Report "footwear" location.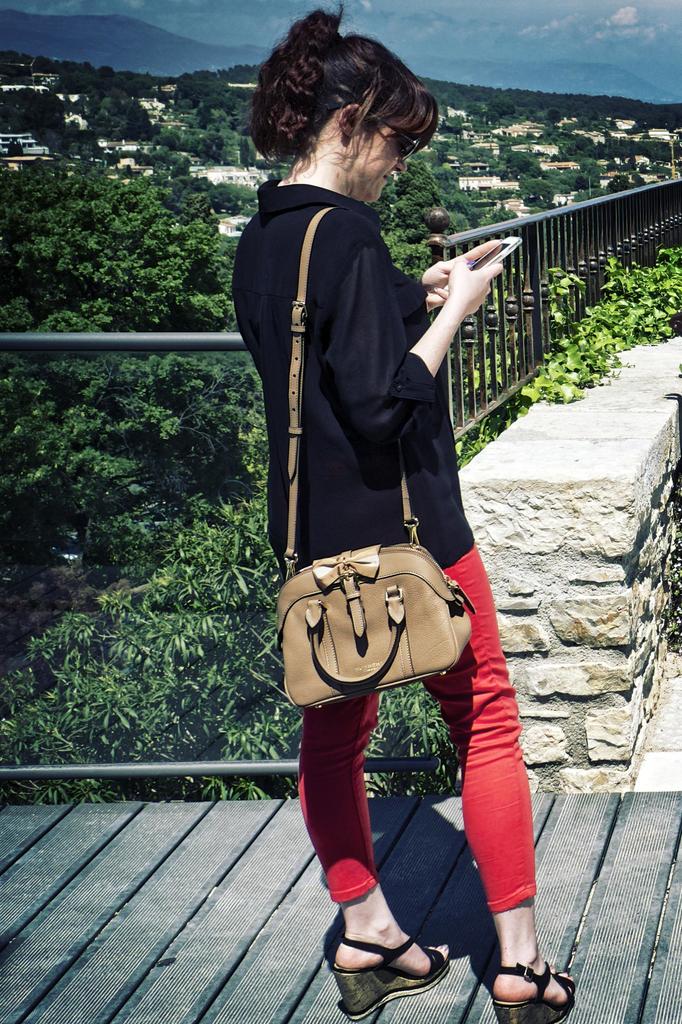
Report: pyautogui.locateOnScreen(483, 957, 574, 1023).
